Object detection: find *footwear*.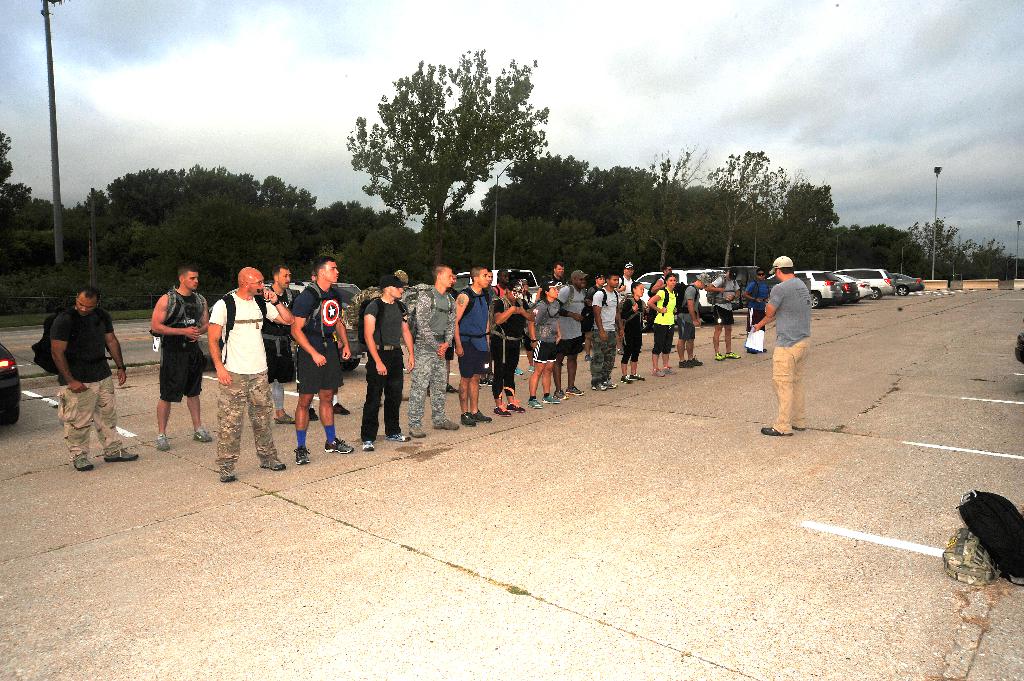
region(71, 456, 96, 470).
